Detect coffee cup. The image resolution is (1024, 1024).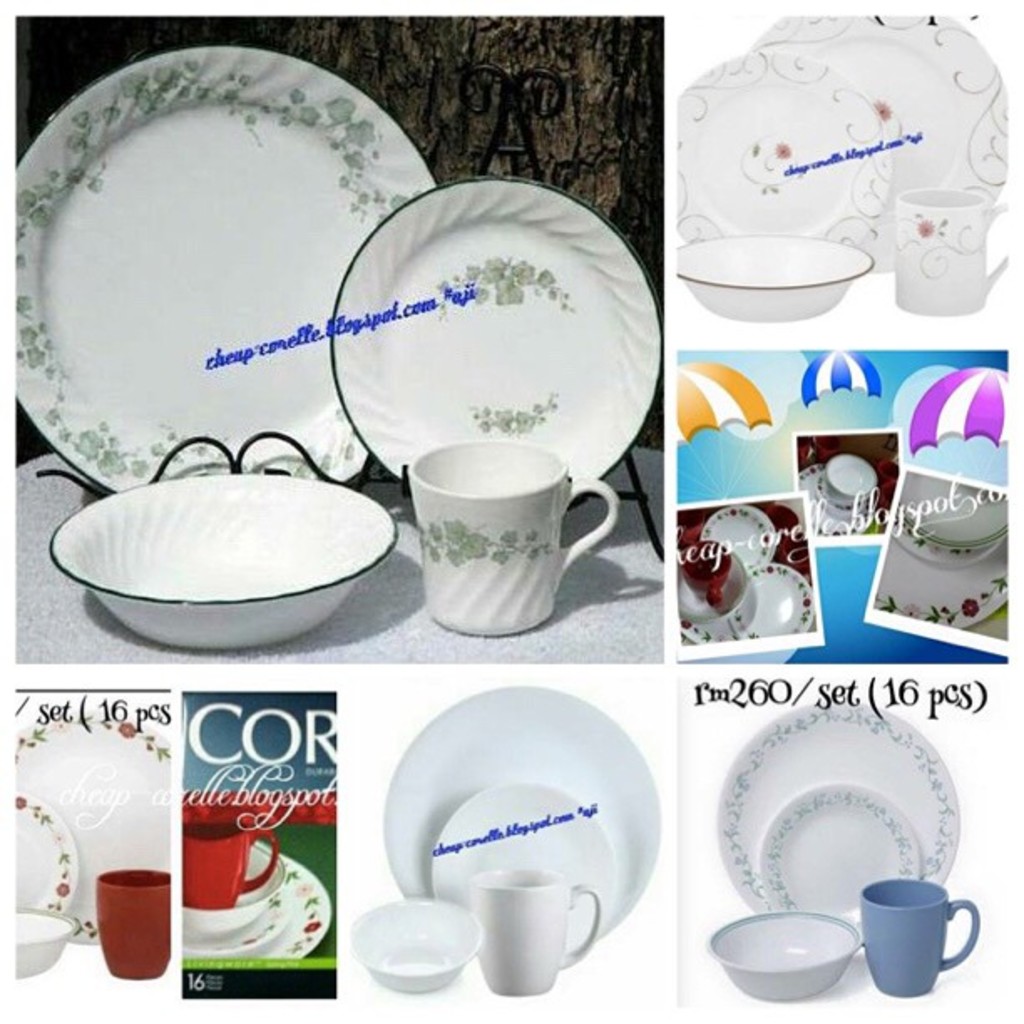
(468,870,599,992).
